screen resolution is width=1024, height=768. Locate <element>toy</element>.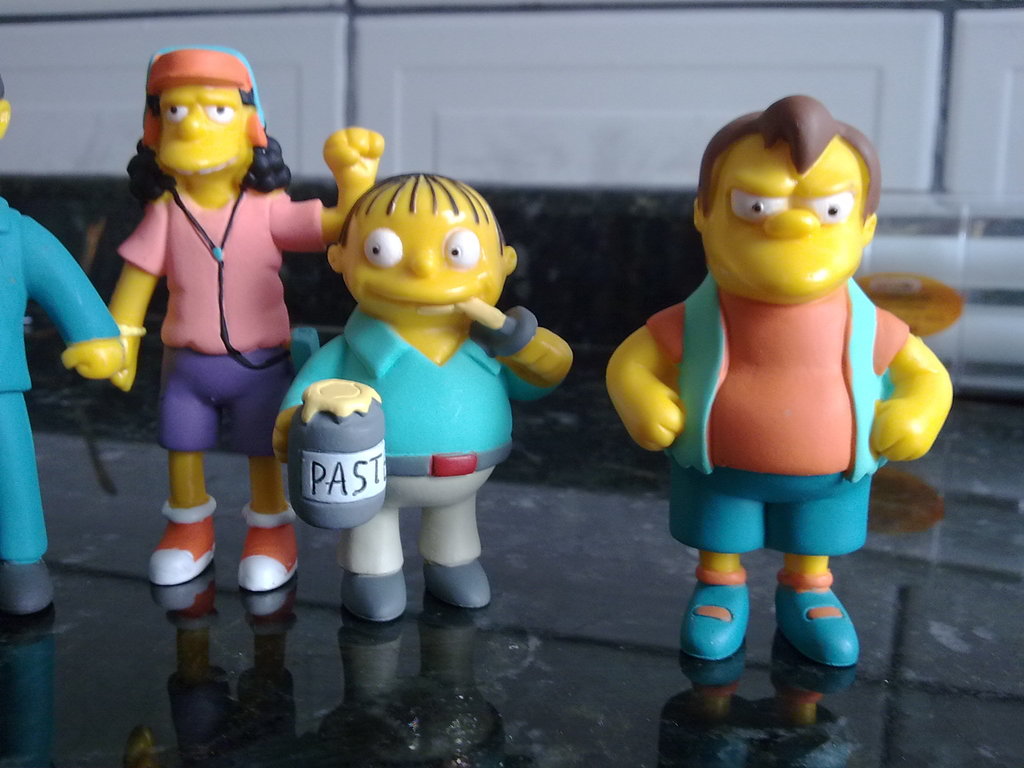
(601,94,953,667).
